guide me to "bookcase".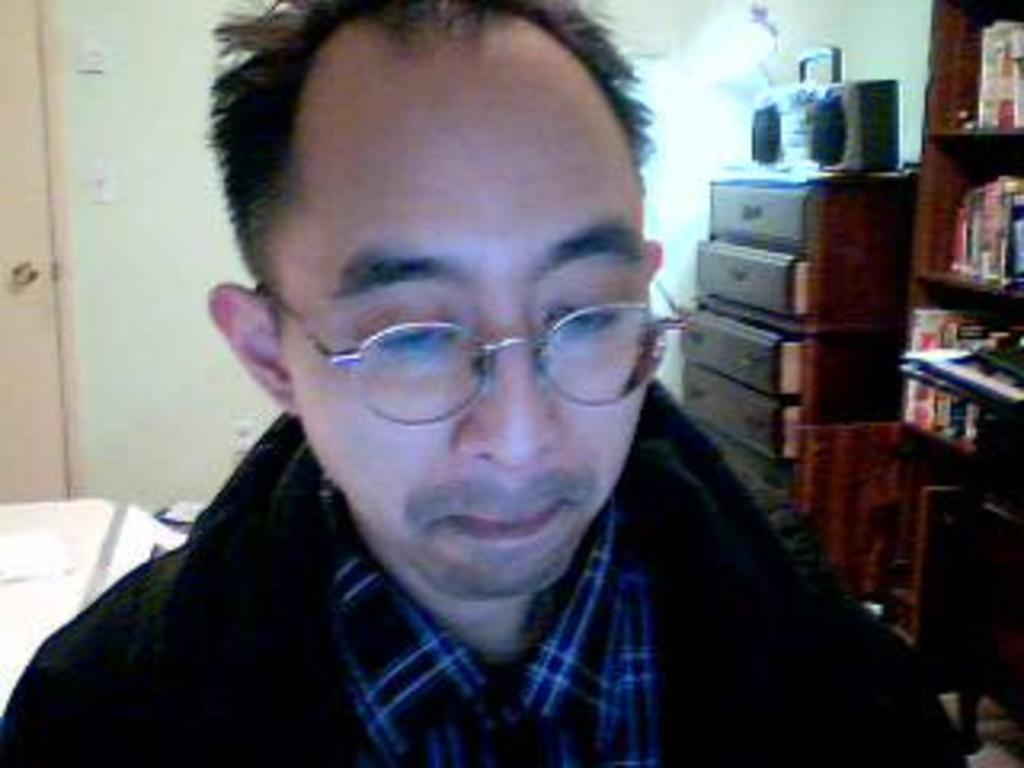
Guidance: region(896, 0, 1021, 509).
